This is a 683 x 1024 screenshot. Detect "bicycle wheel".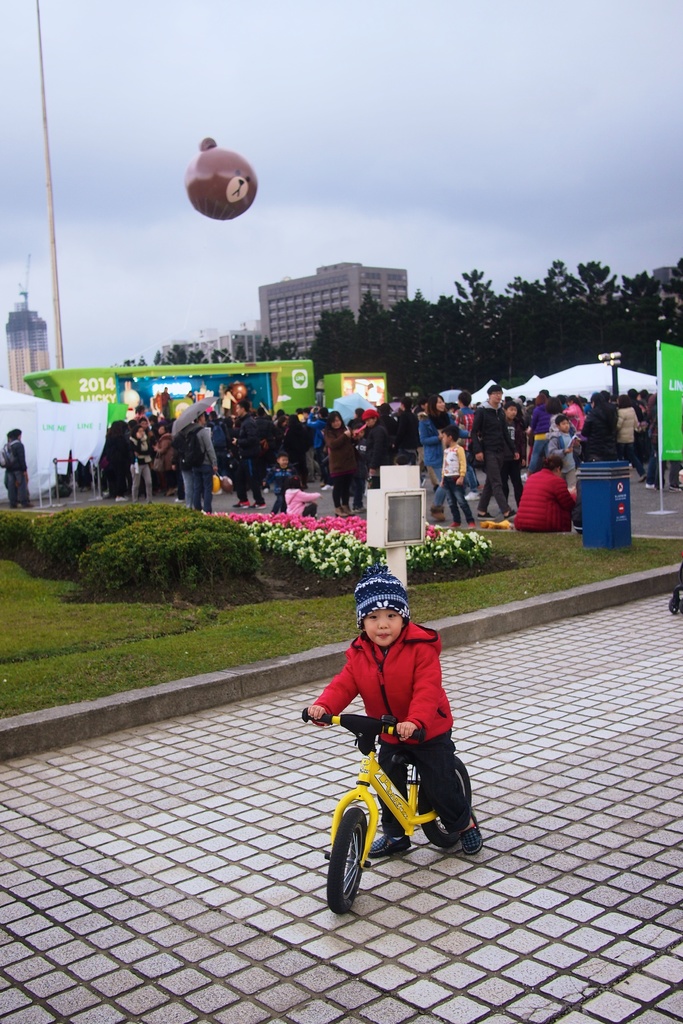
region(404, 764, 475, 835).
